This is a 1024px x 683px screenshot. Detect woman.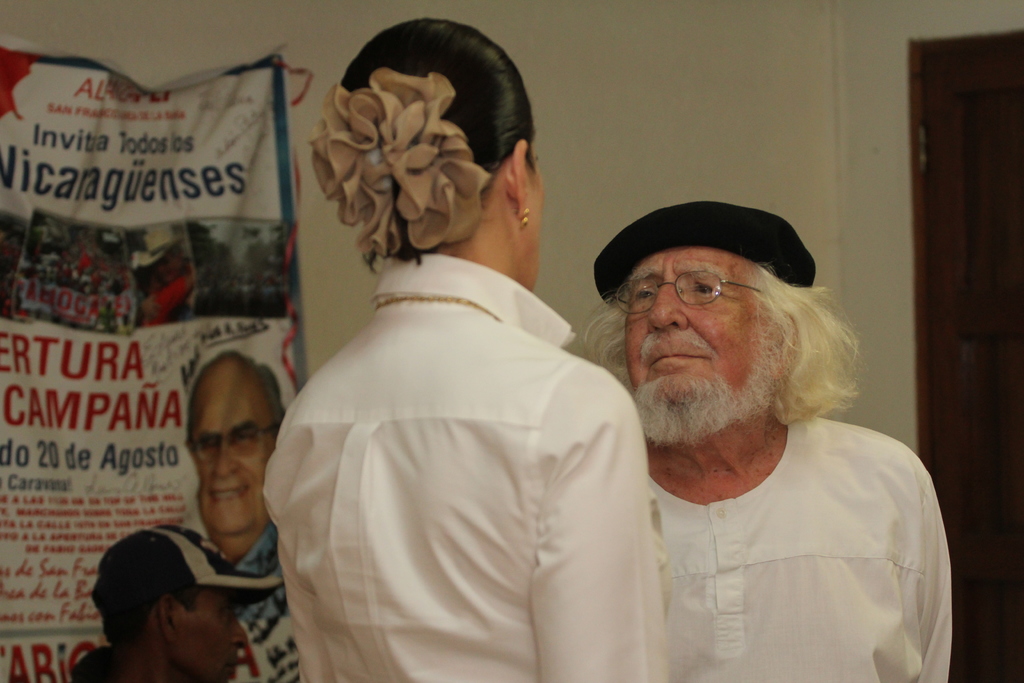
258/94/735/659.
